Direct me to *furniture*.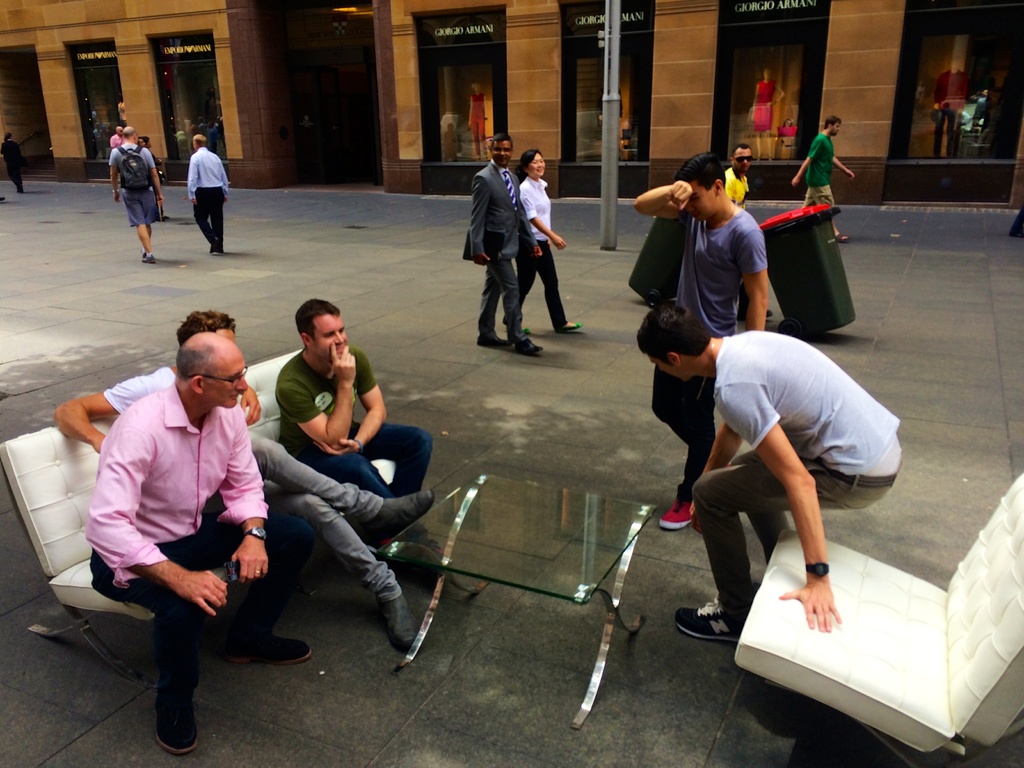
Direction: crop(729, 466, 1023, 767).
